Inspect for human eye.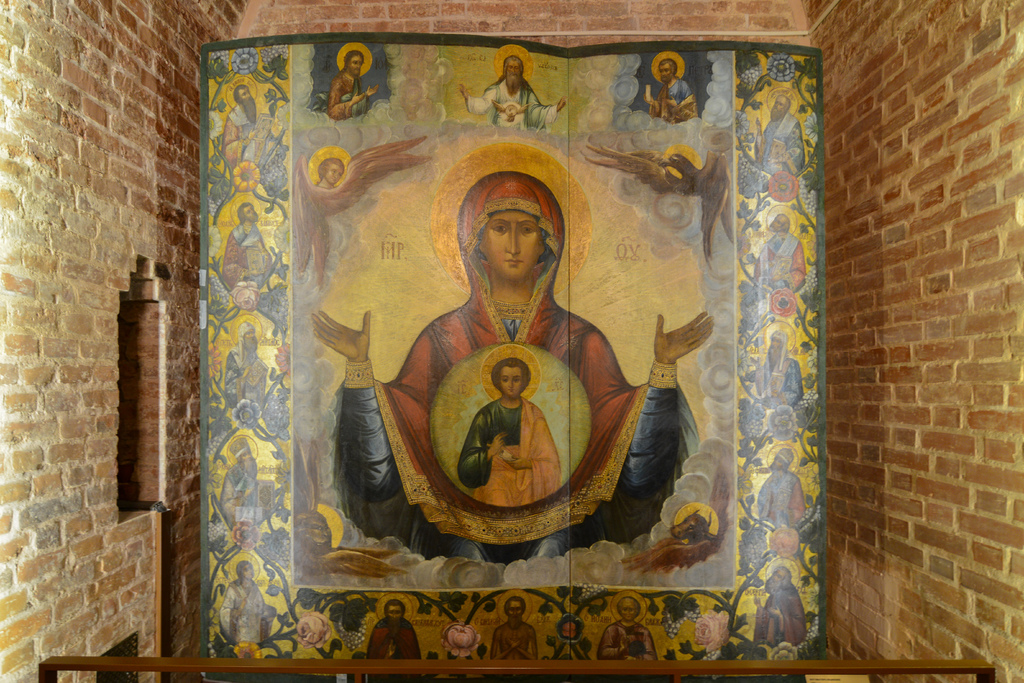
Inspection: [490, 222, 509, 236].
